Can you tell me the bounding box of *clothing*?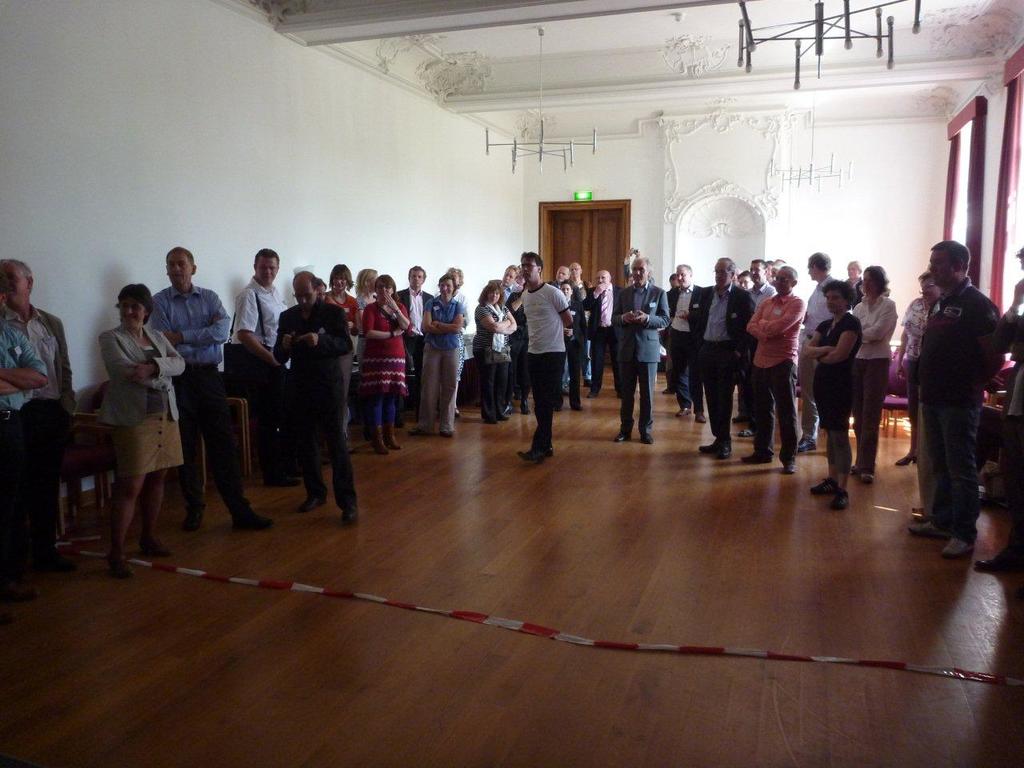
crop(799, 266, 842, 350).
